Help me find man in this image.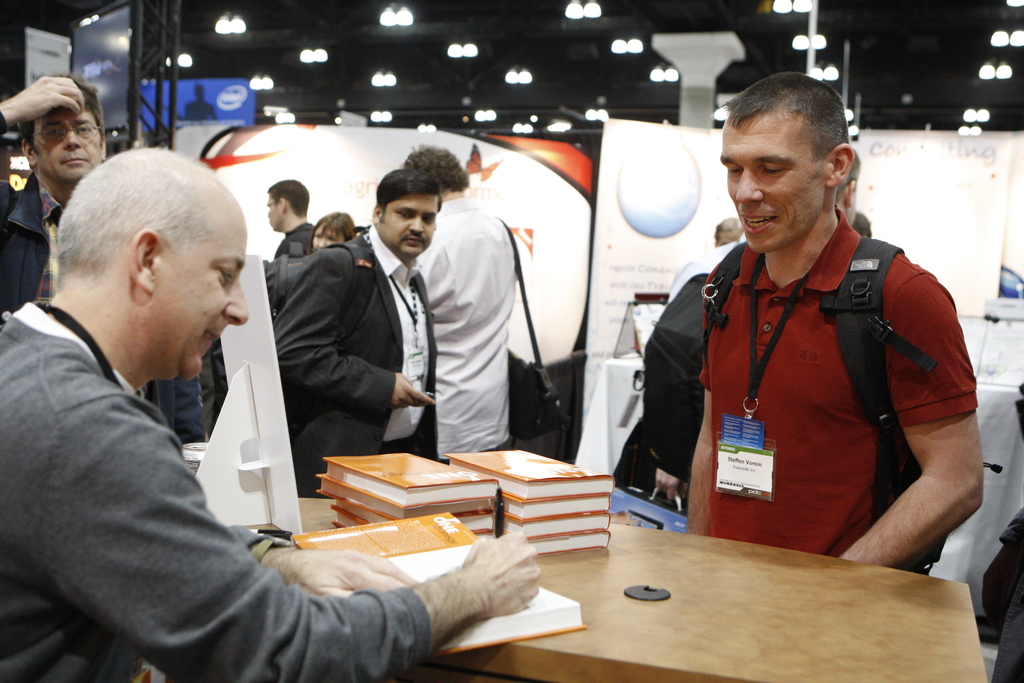
Found it: 276, 169, 436, 496.
